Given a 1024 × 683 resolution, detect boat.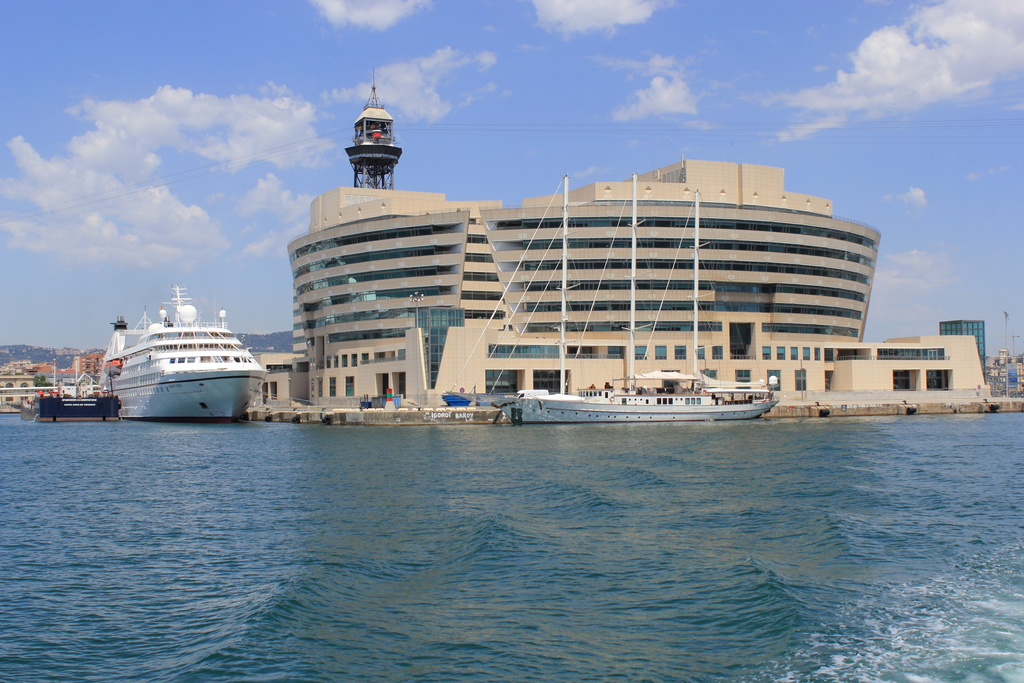
detection(20, 357, 120, 425).
